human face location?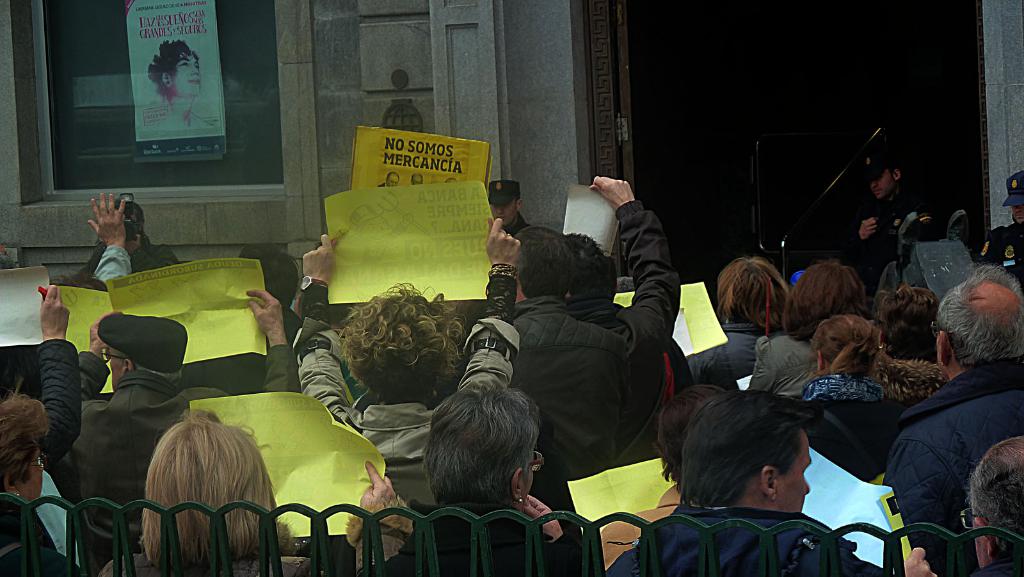
detection(173, 56, 204, 99)
